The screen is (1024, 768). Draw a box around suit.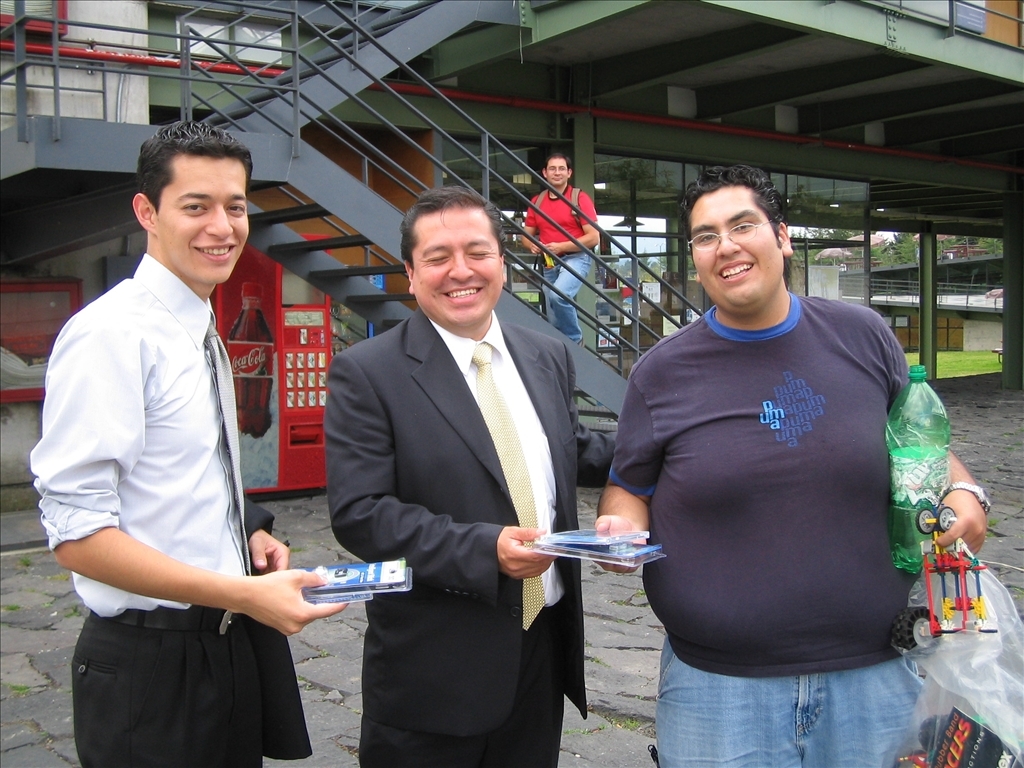
<region>301, 272, 644, 754</region>.
